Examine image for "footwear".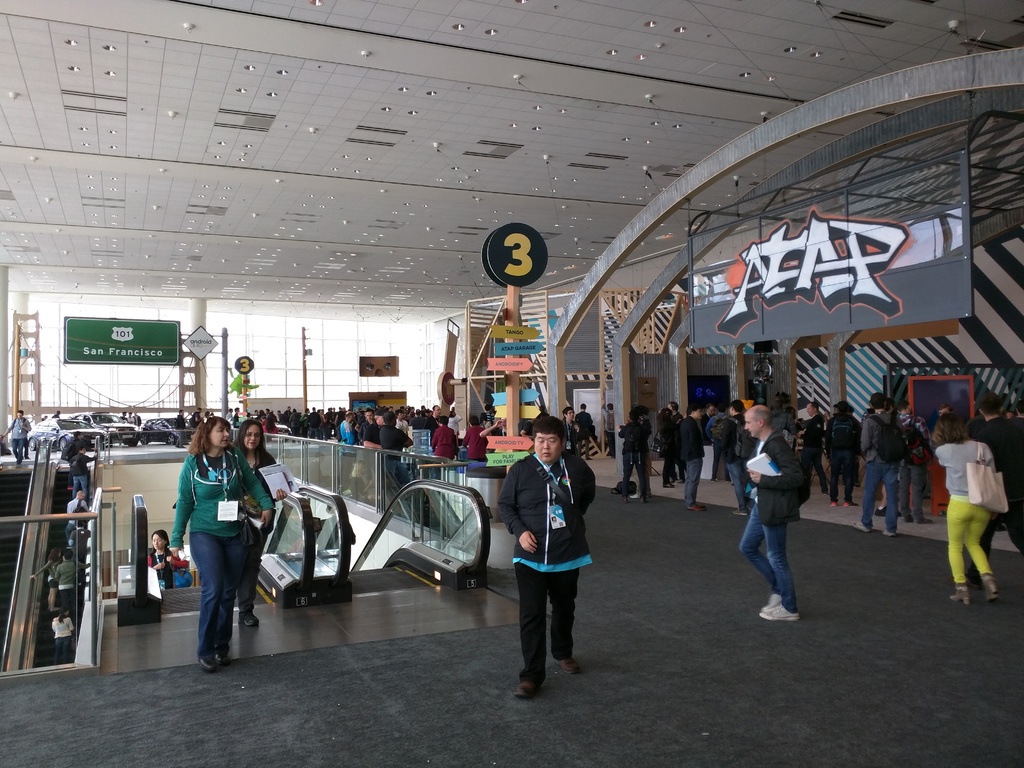
Examination result: box(902, 515, 911, 521).
